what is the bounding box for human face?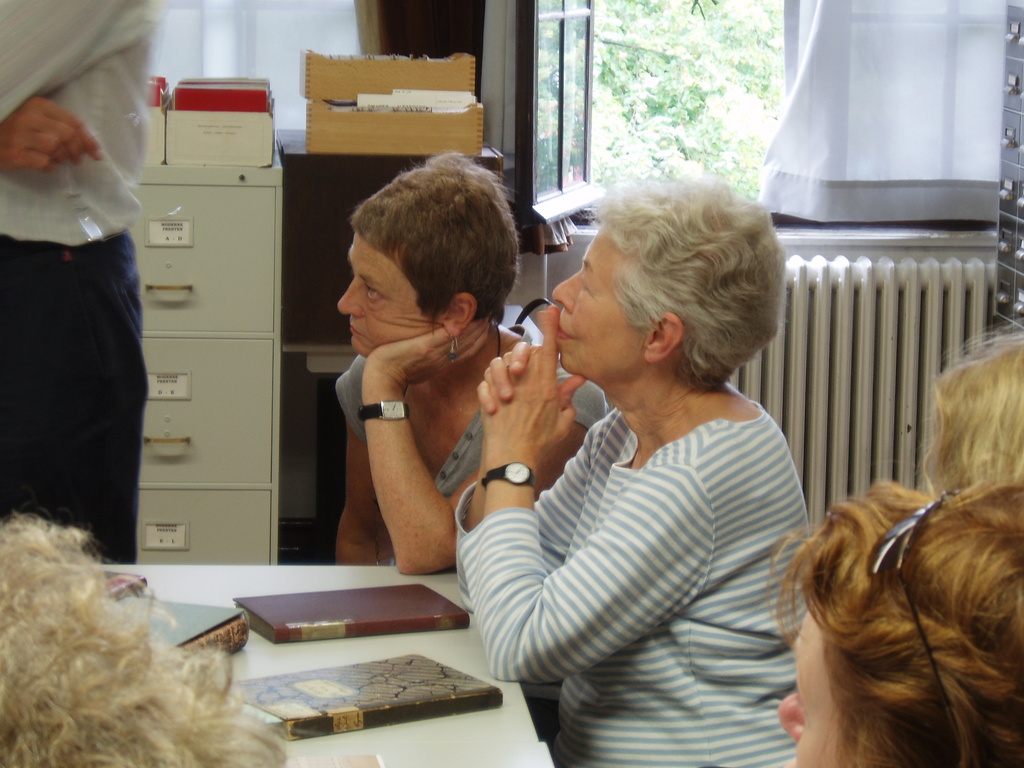
Rect(553, 234, 648, 381).
